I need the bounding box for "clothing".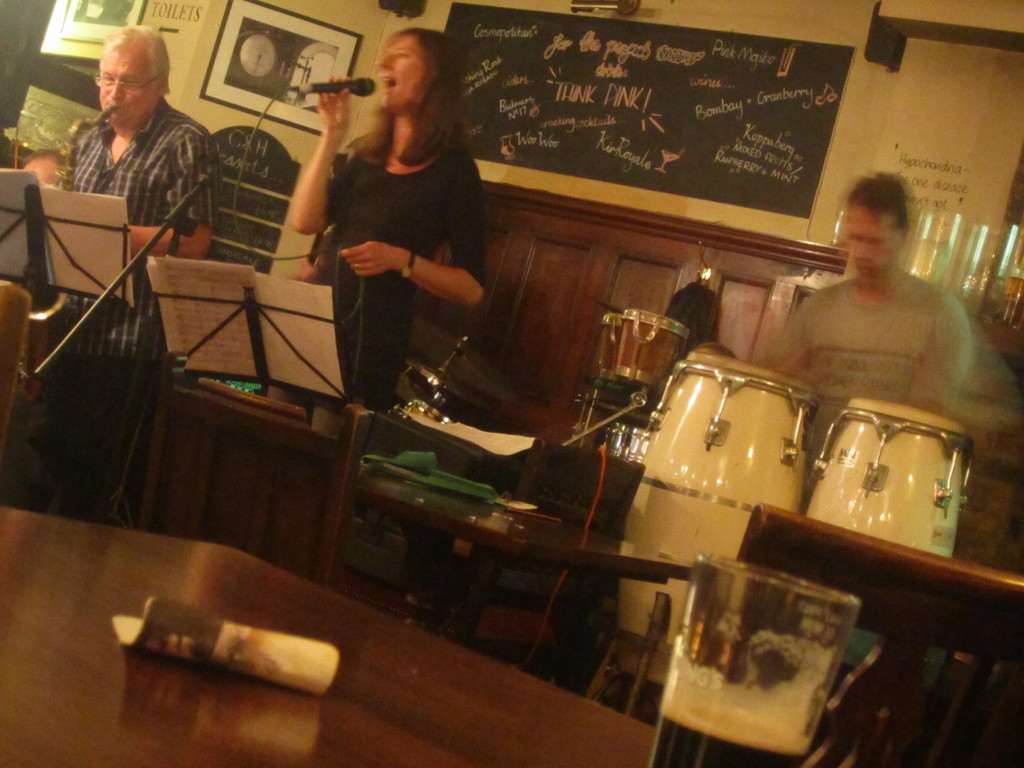
Here it is: x1=65, y1=120, x2=221, y2=521.
